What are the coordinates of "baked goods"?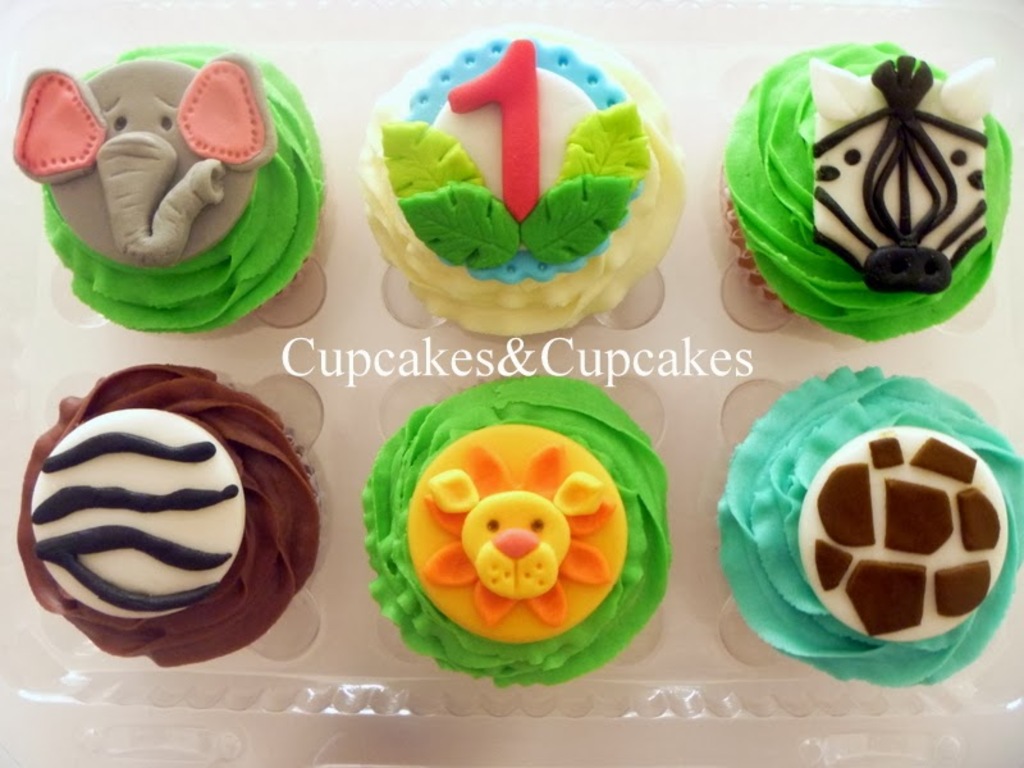
bbox(8, 42, 328, 342).
